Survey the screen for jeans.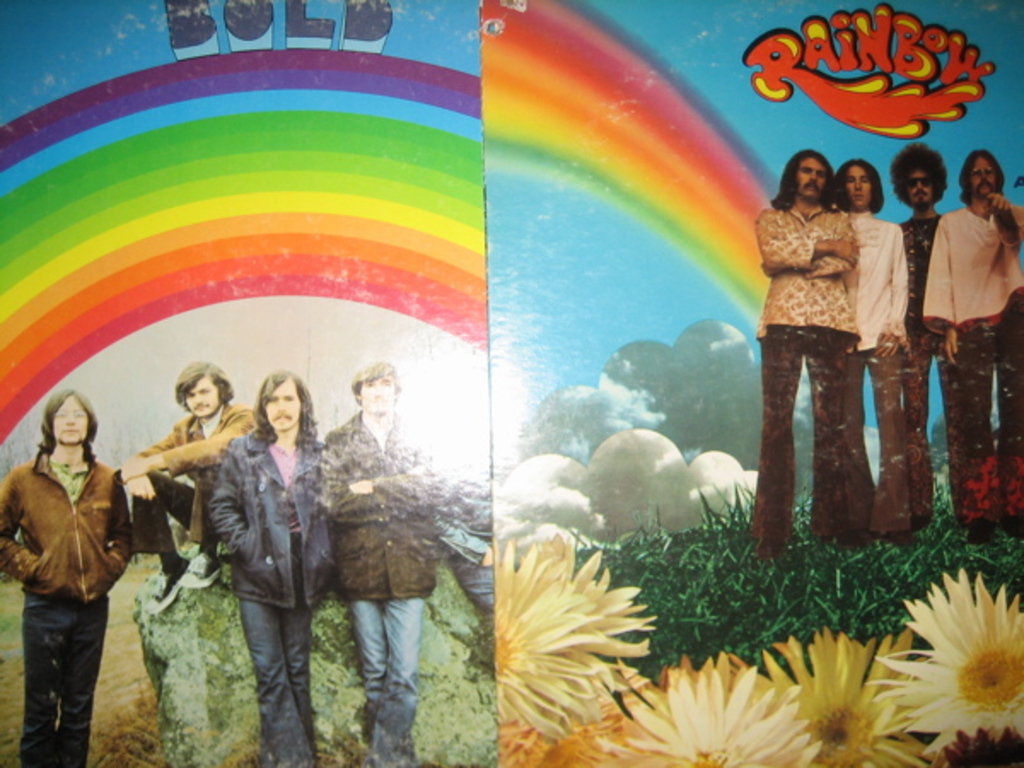
Survey found: <bbox>328, 570, 423, 753</bbox>.
